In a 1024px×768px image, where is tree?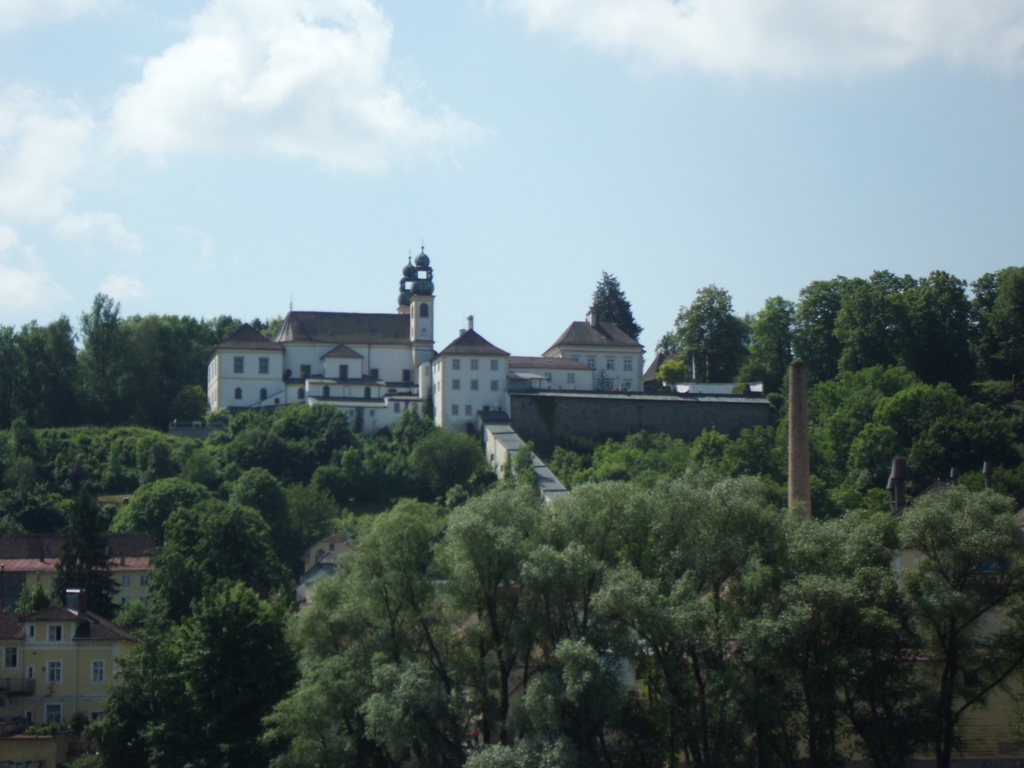
[794,278,854,368].
